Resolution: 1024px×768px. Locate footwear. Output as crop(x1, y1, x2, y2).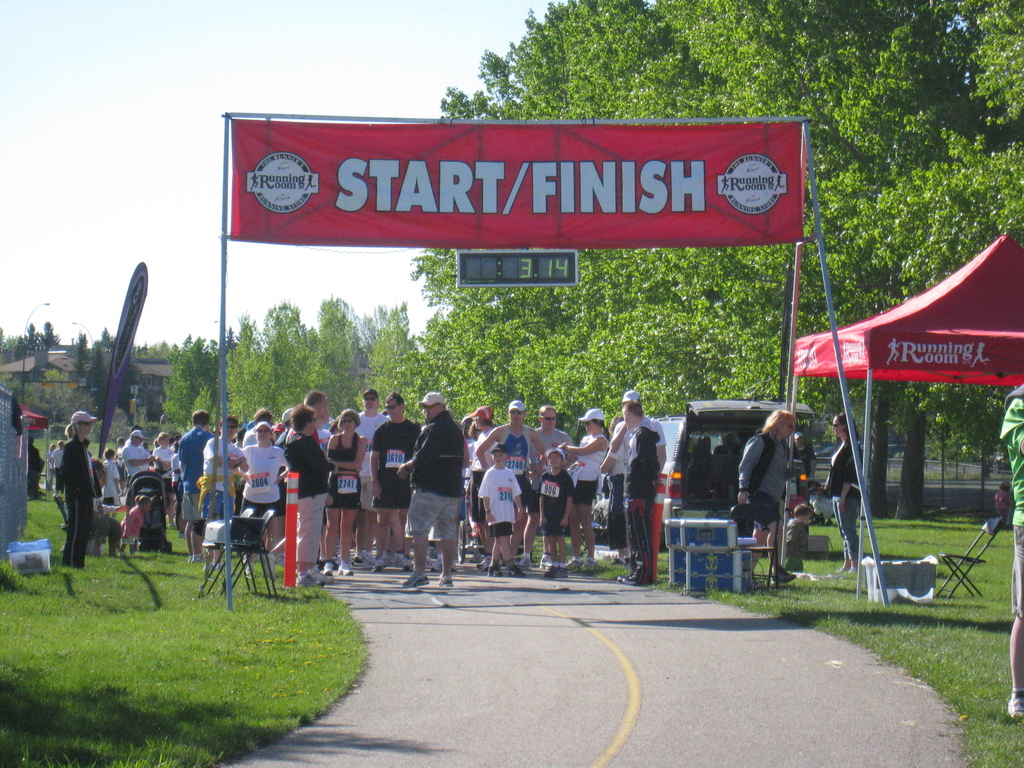
crop(508, 565, 529, 579).
